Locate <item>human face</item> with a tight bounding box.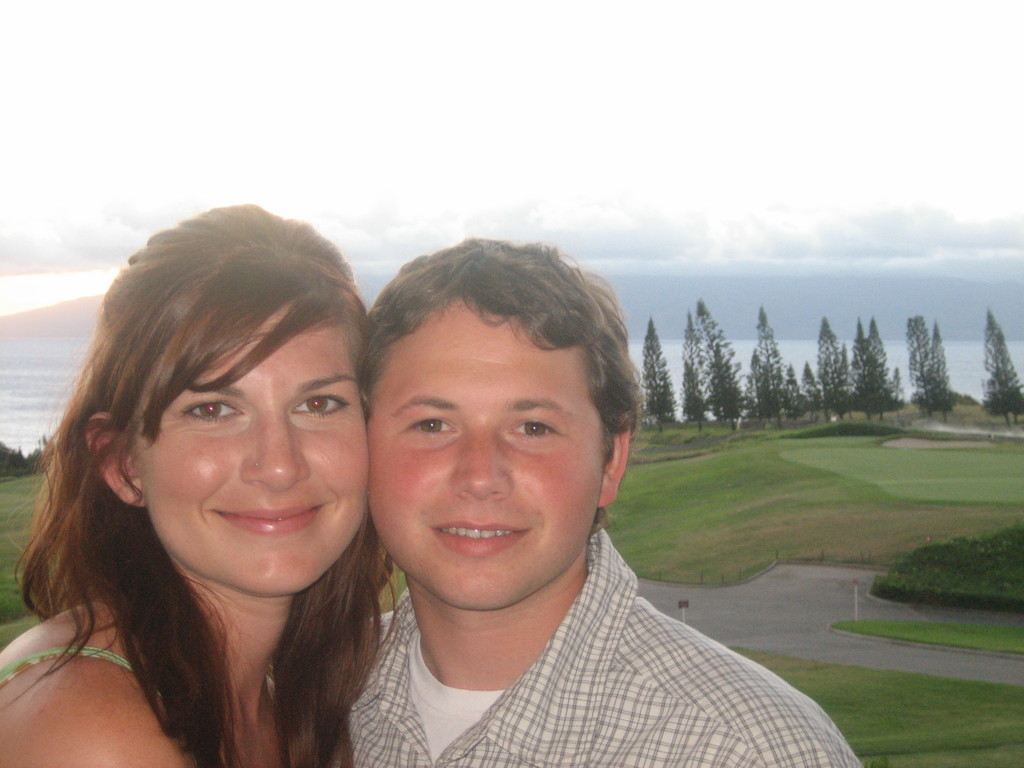
crop(369, 323, 603, 614).
